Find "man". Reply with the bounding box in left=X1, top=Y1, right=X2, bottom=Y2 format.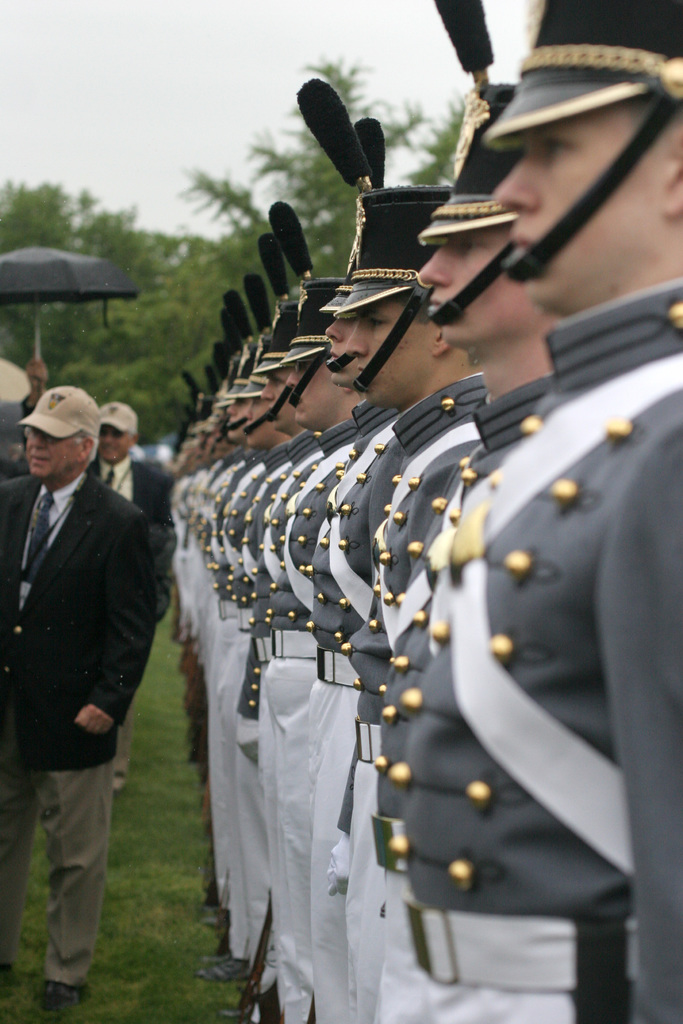
left=0, top=388, right=167, bottom=1016.
